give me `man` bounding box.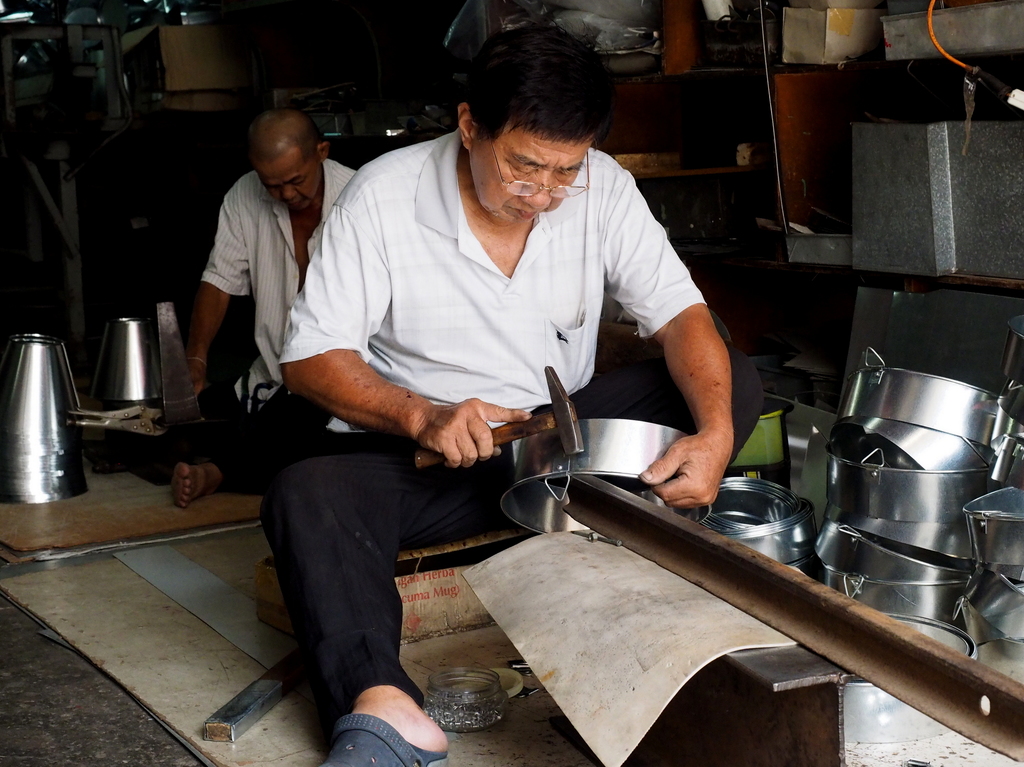
(180,107,370,507).
